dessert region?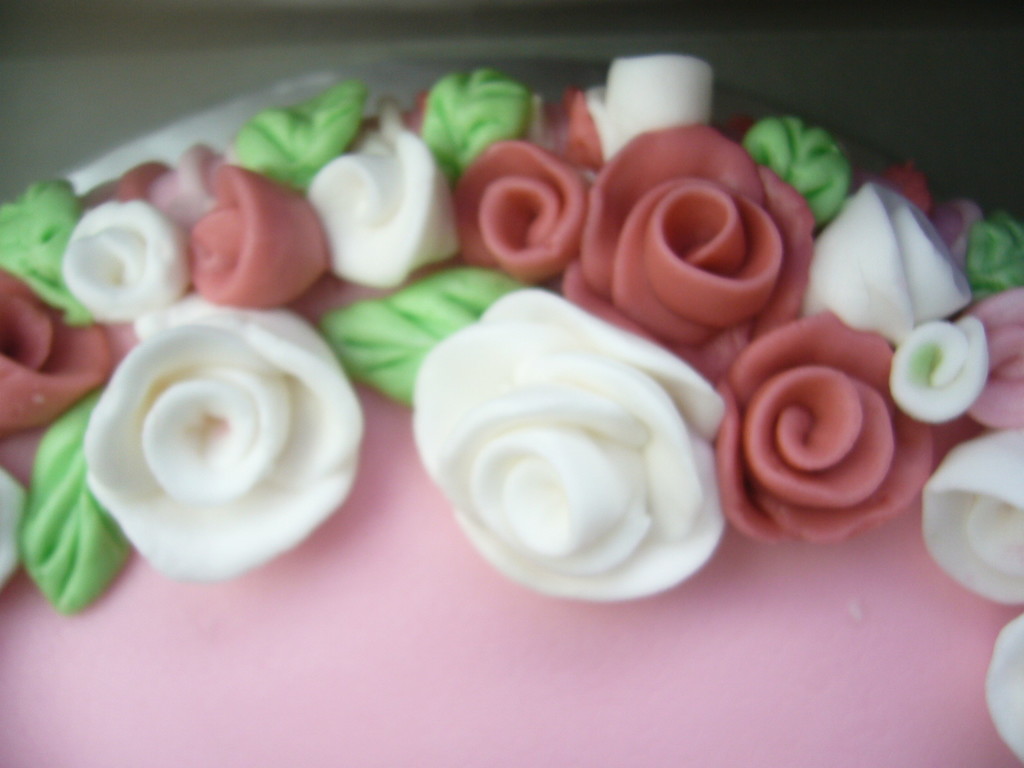
bbox=(1, 52, 1023, 765)
